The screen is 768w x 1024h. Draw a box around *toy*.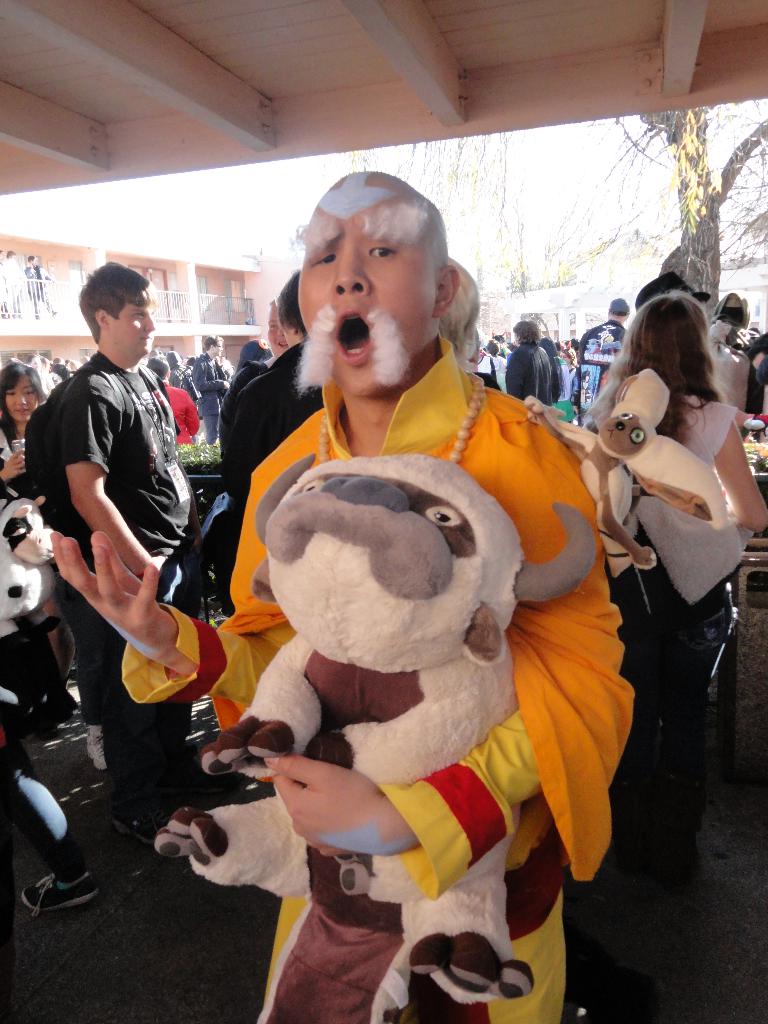
box(0, 492, 65, 653).
